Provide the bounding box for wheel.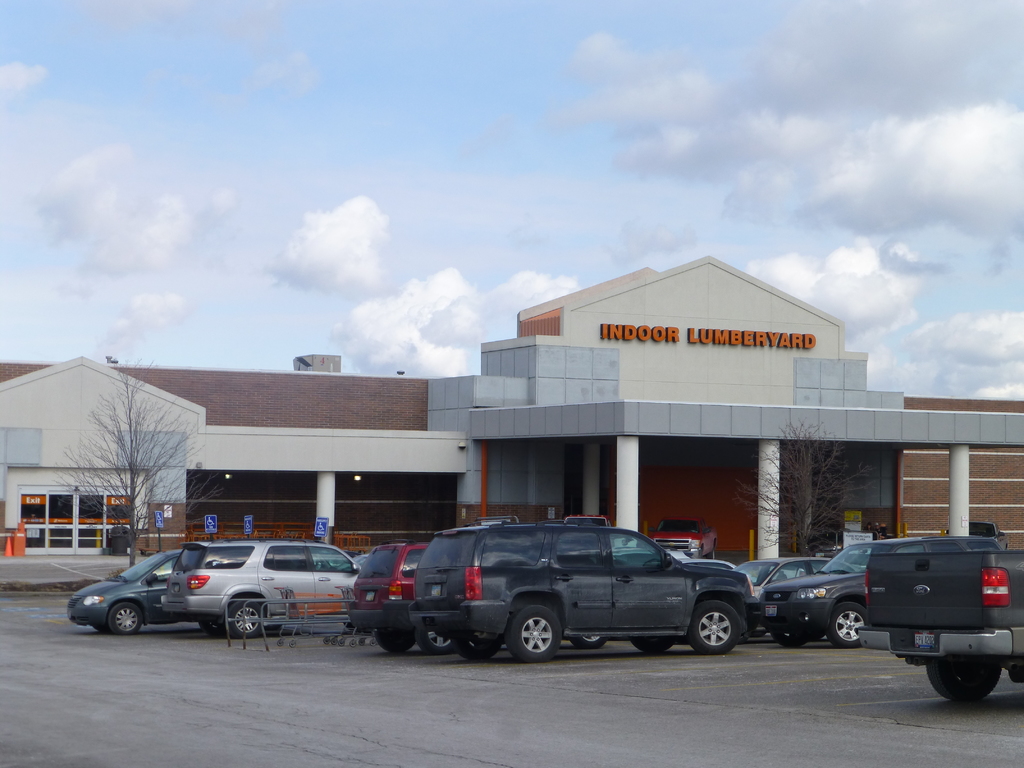
829/601/872/650.
